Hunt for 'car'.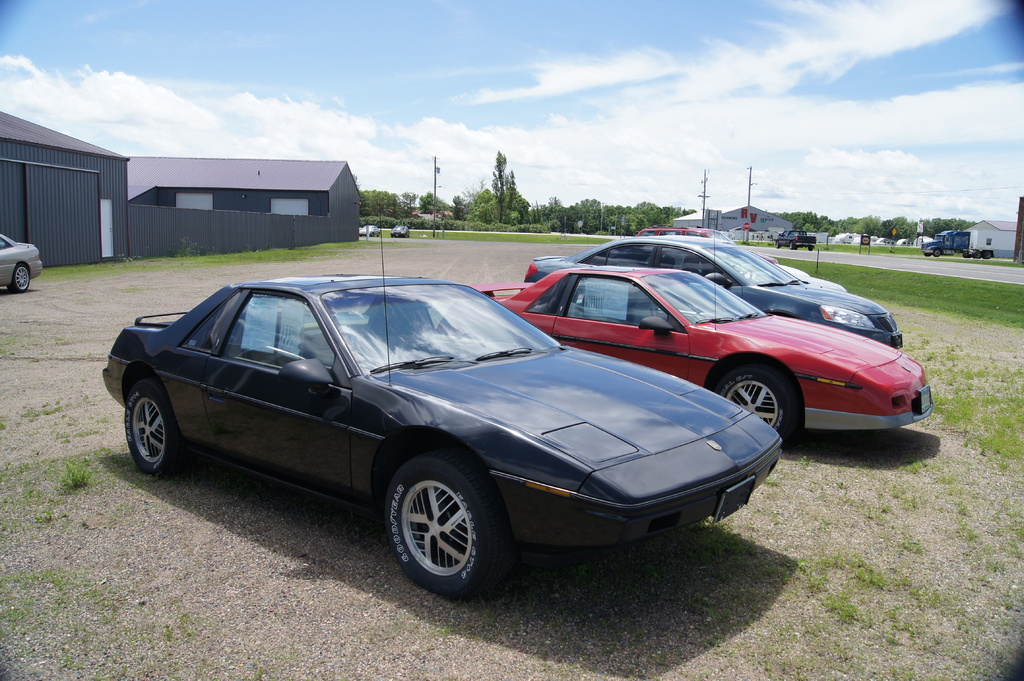
Hunted down at Rect(363, 224, 384, 236).
